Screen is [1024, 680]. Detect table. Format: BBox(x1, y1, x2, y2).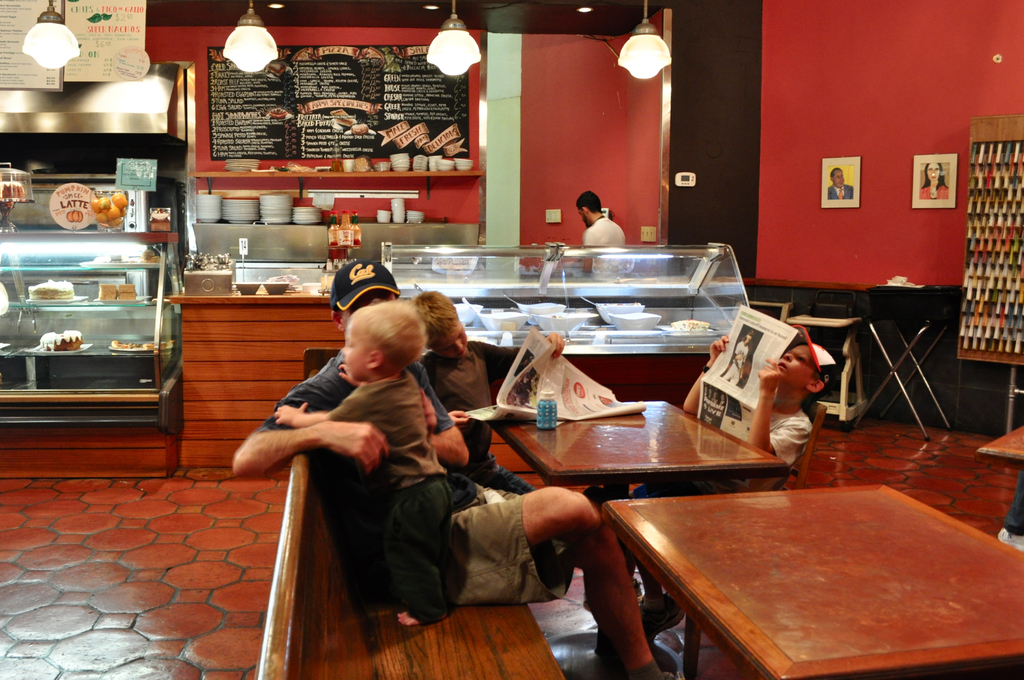
BBox(788, 313, 865, 432).
